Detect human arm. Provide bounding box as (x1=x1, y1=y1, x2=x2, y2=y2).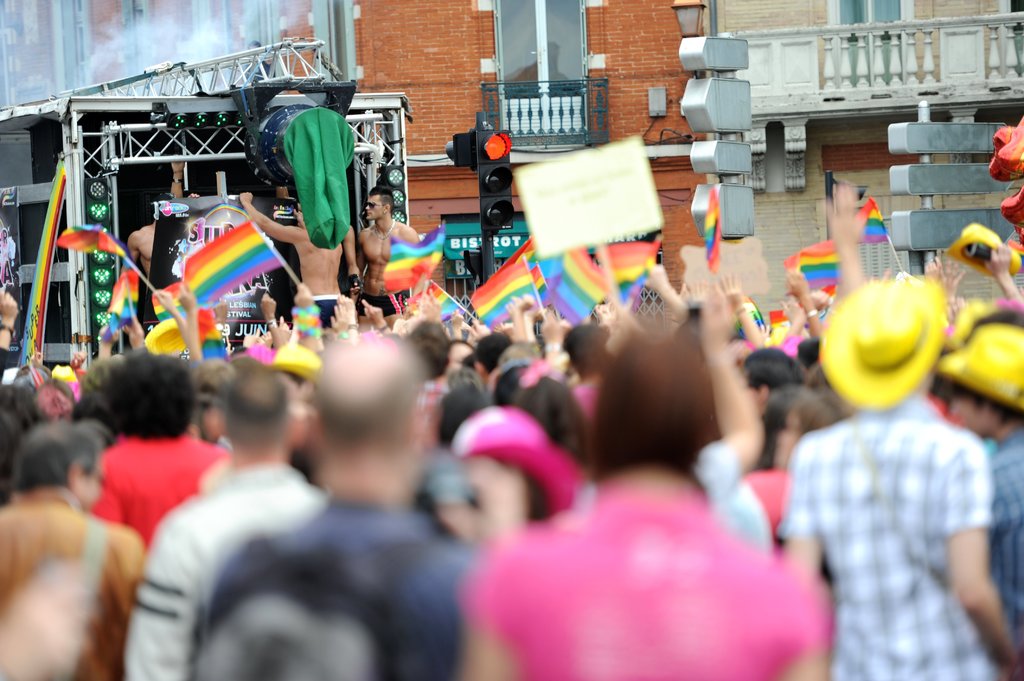
(x1=407, y1=228, x2=423, y2=304).
